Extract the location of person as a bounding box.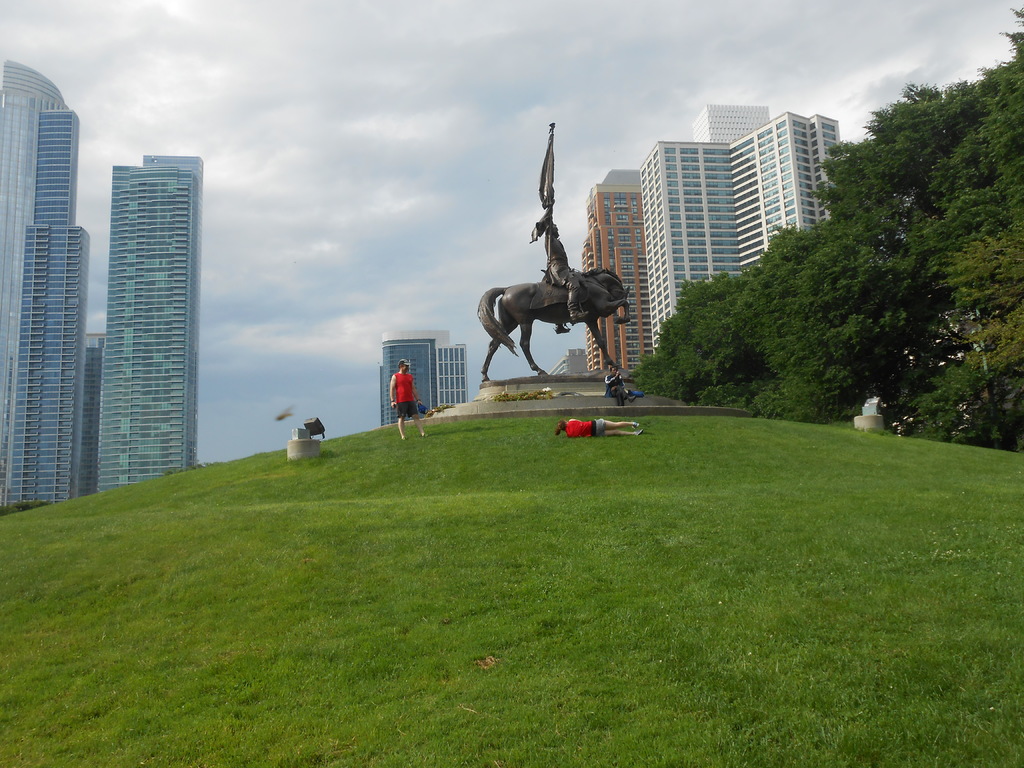
bbox=[604, 367, 632, 410].
